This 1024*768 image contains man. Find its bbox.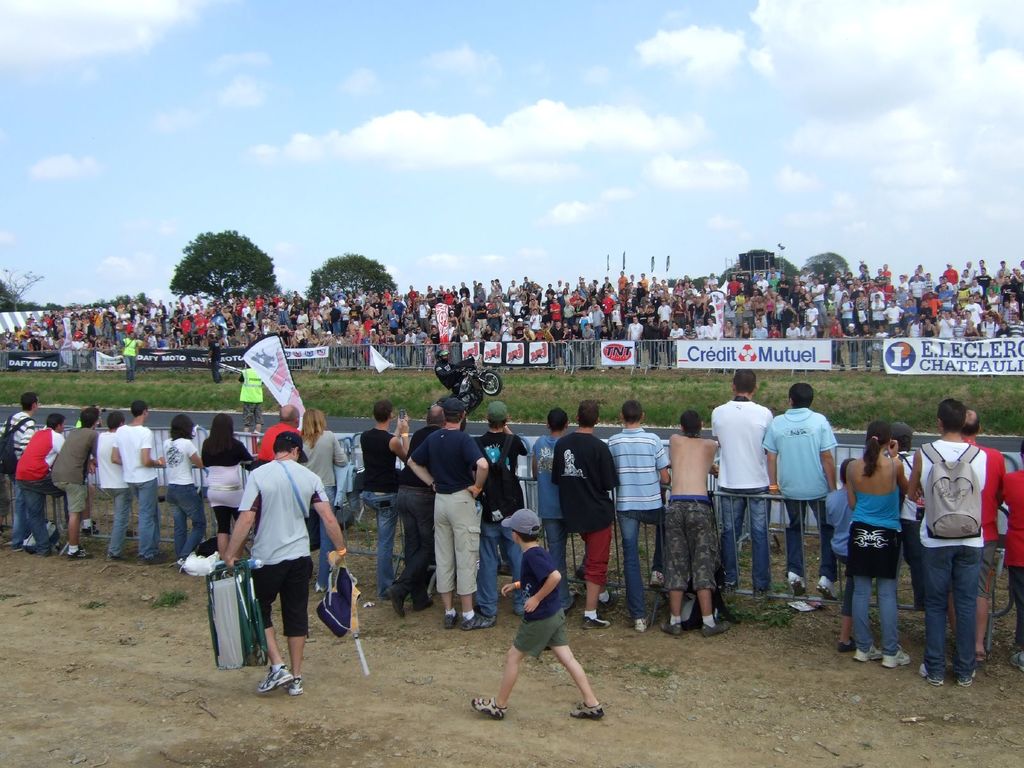
(771,268,778,275).
